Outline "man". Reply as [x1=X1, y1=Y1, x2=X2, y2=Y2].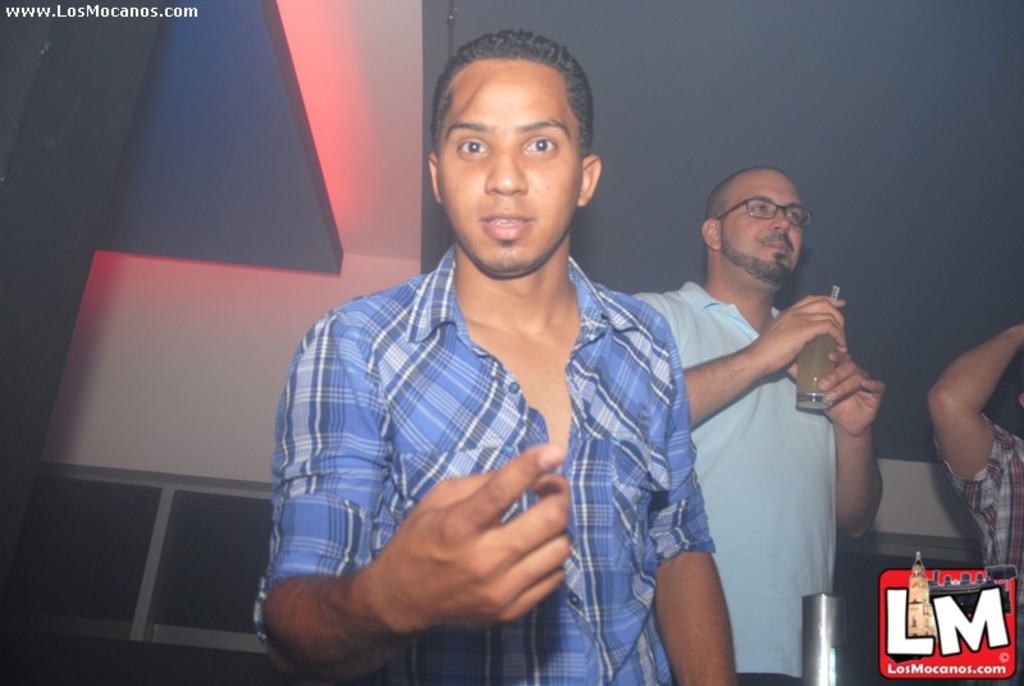
[x1=250, y1=32, x2=735, y2=685].
